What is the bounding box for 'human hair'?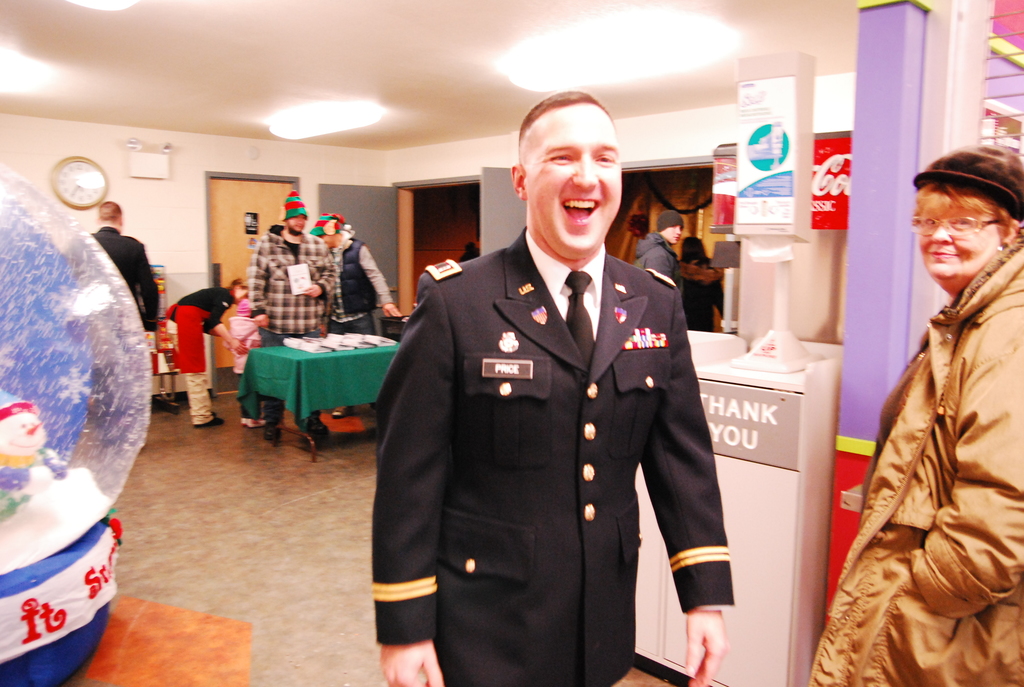
<region>911, 142, 1023, 247</region>.
